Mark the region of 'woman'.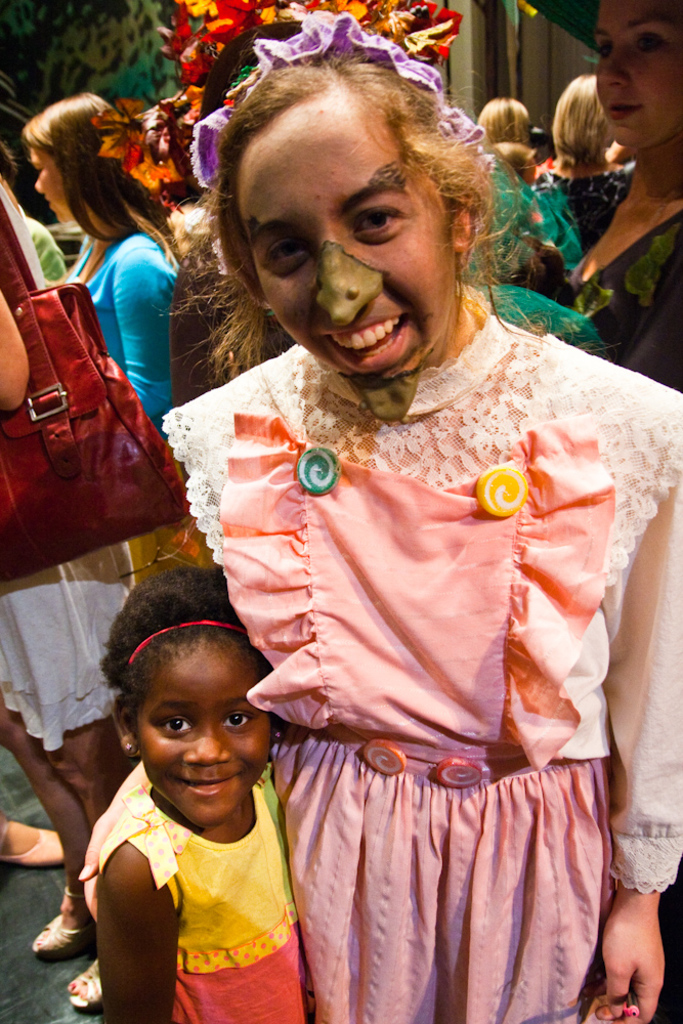
Region: [x1=110, y1=41, x2=651, y2=1015].
